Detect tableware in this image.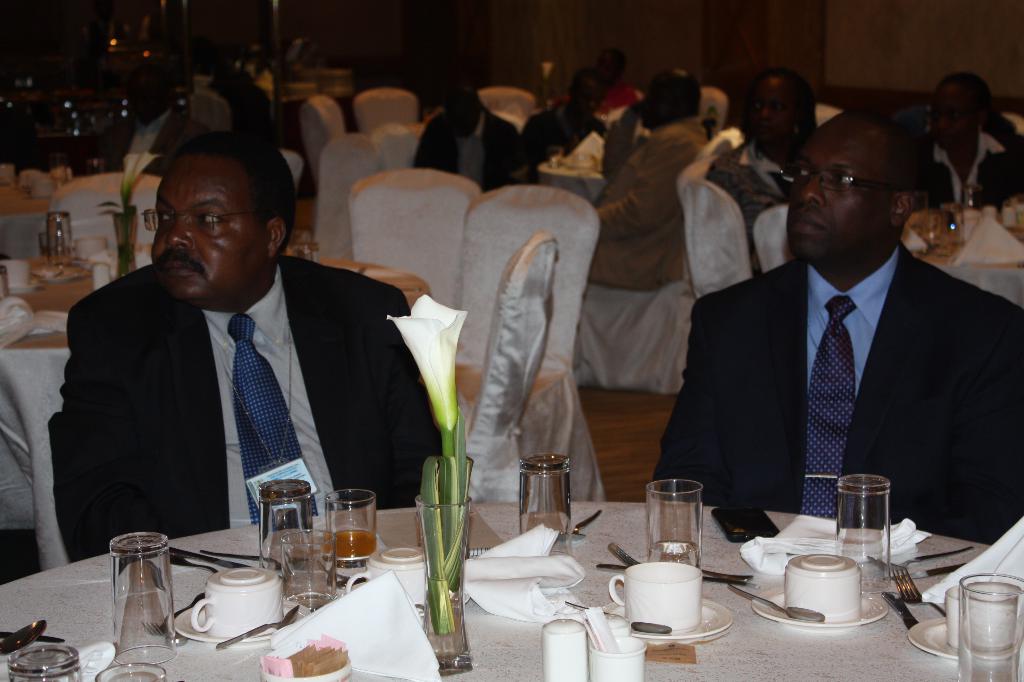
Detection: {"x1": 0, "y1": 621, "x2": 45, "y2": 653}.
